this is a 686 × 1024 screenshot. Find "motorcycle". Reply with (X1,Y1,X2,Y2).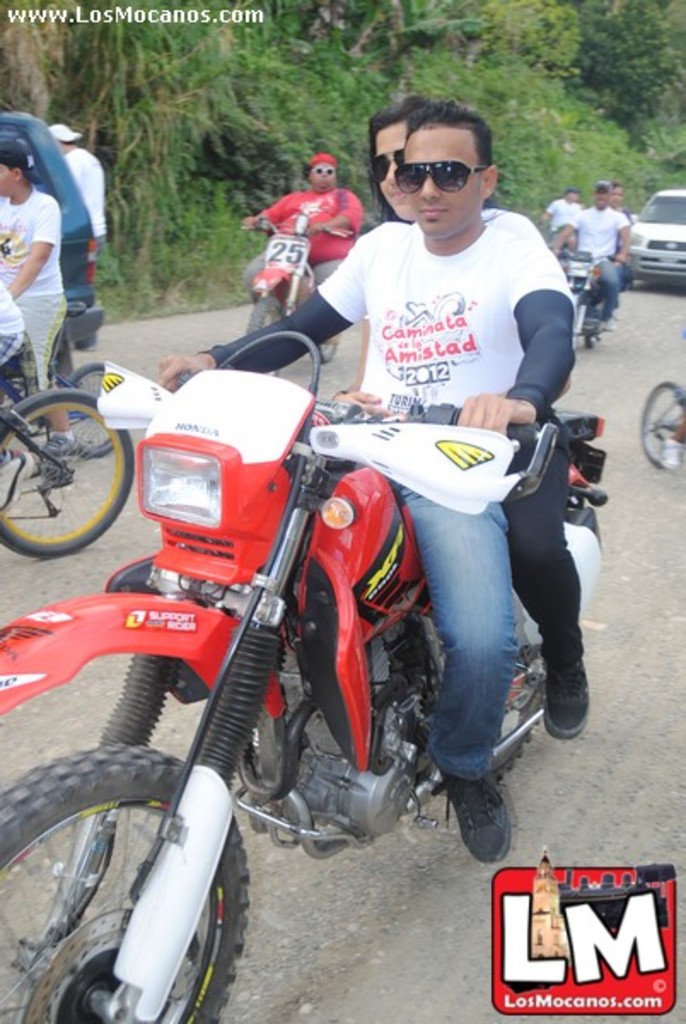
(567,259,623,348).
